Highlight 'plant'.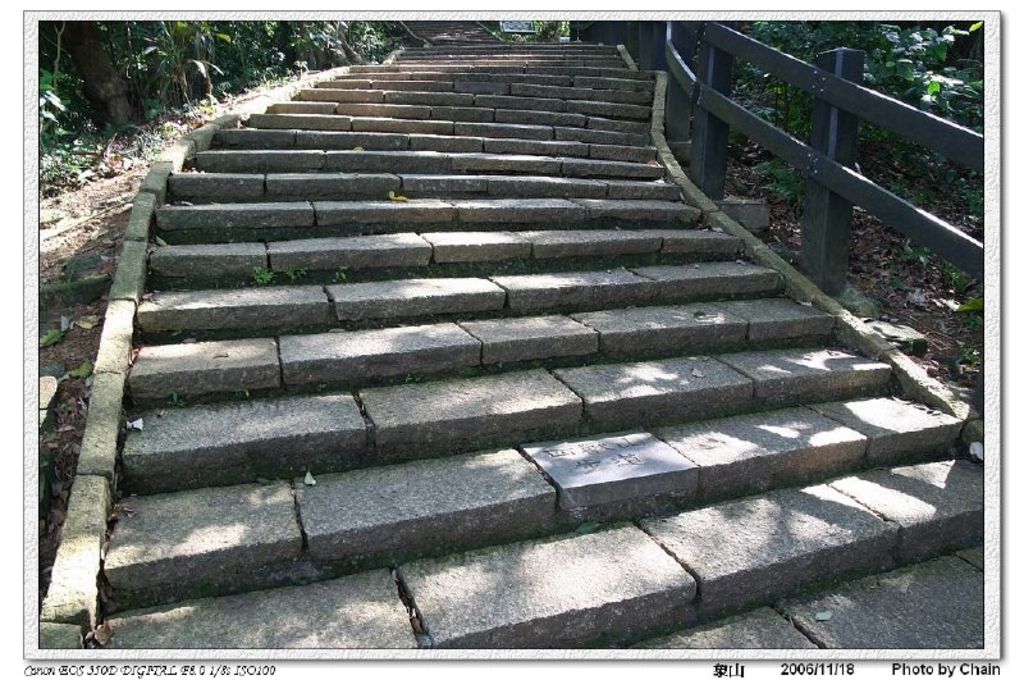
Highlighted region: bbox=[333, 261, 353, 286].
